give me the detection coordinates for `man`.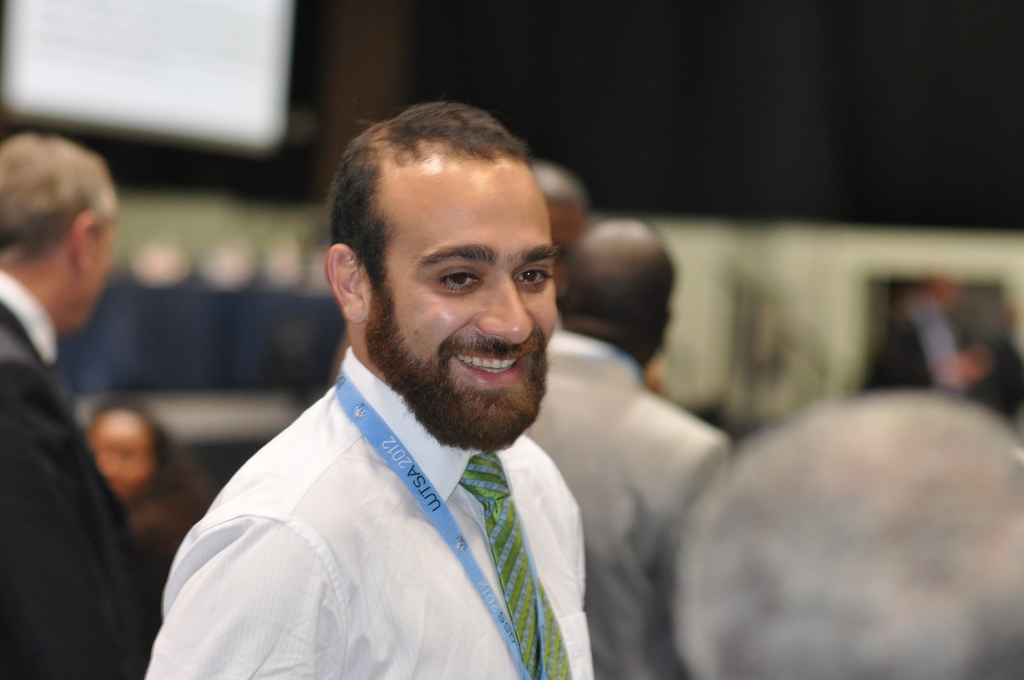
BBox(517, 215, 740, 679).
